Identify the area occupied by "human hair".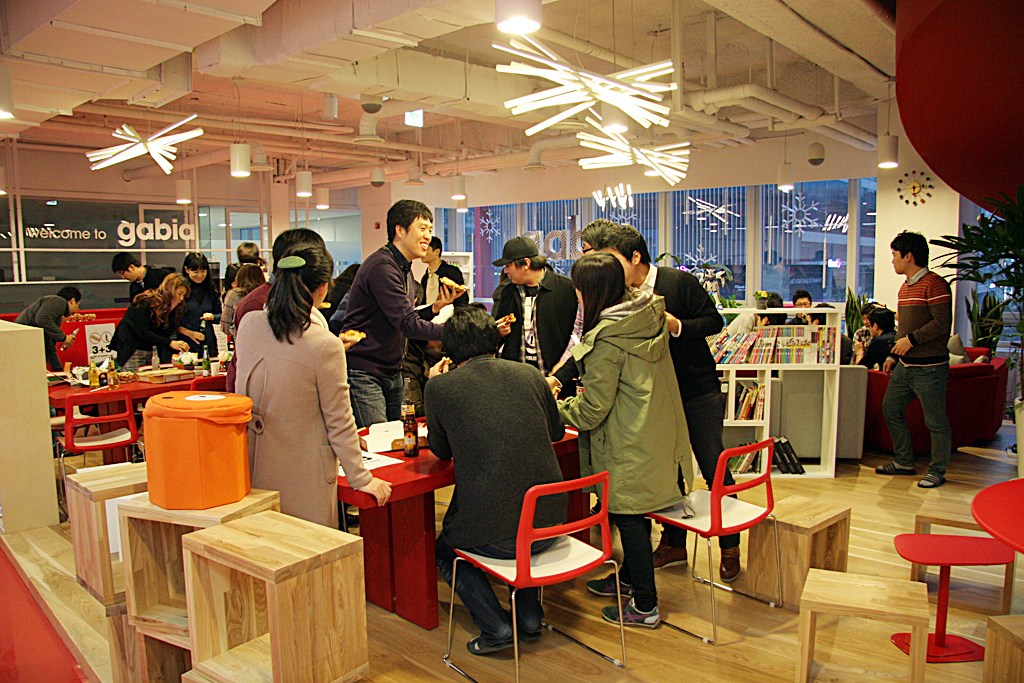
Area: 384, 196, 434, 244.
